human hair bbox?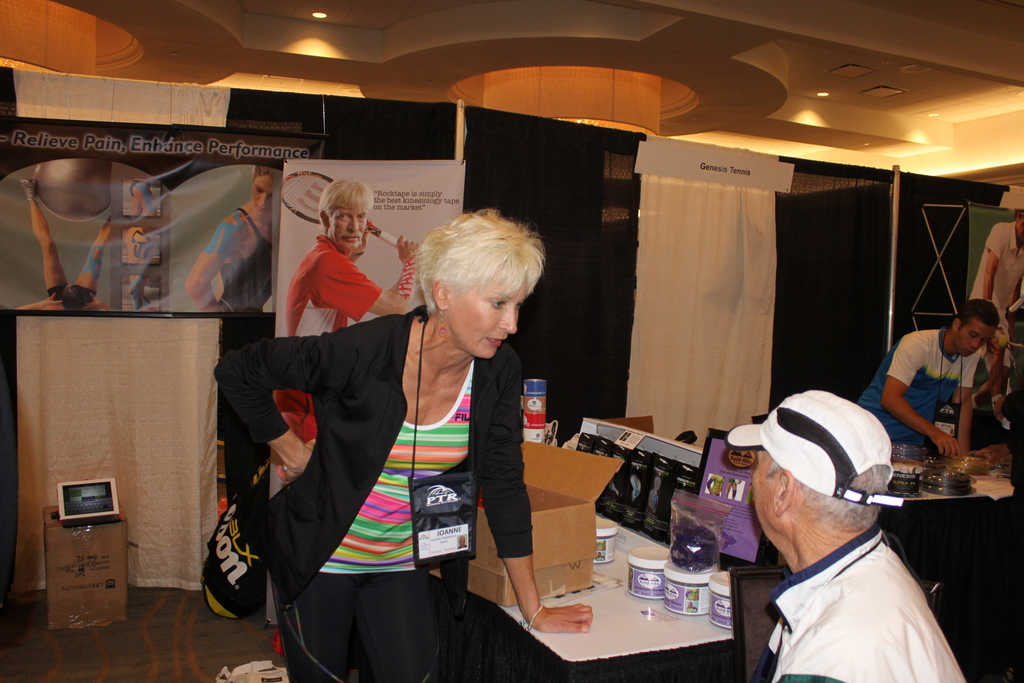
bbox=[761, 452, 890, 531]
